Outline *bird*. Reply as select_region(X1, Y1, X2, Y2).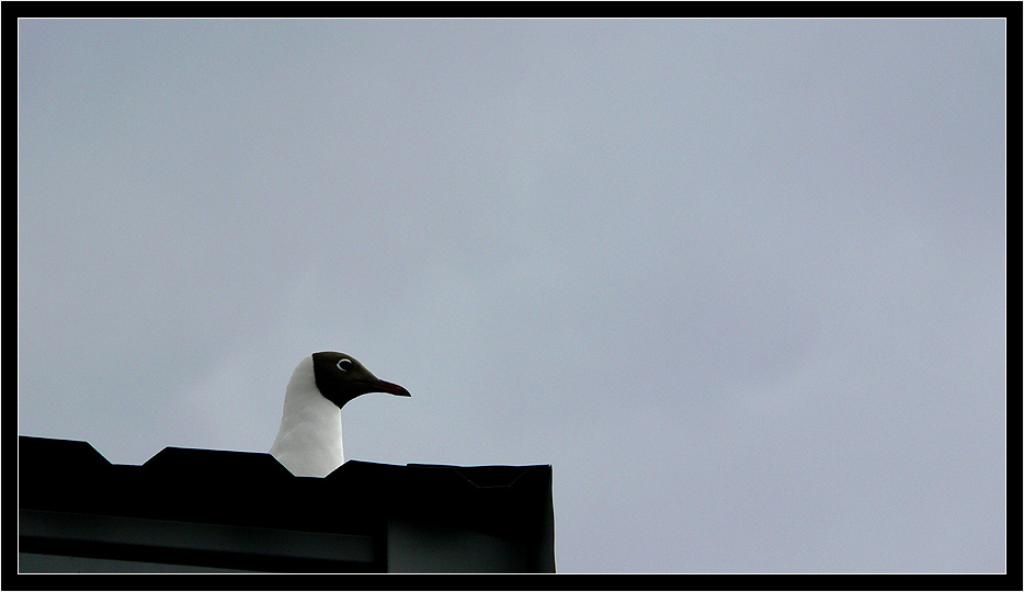
select_region(209, 345, 428, 574).
